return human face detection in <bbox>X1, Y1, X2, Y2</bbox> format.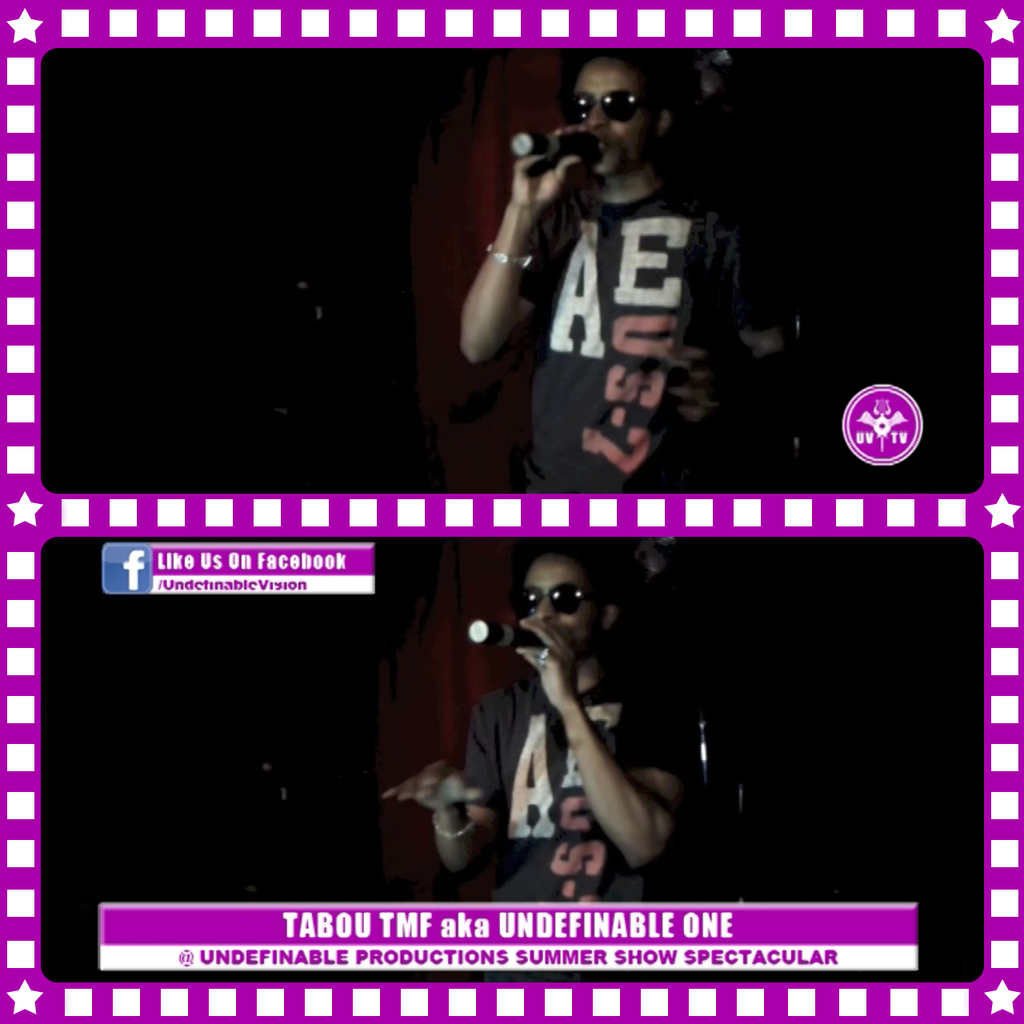
<bbox>518, 550, 599, 654</bbox>.
